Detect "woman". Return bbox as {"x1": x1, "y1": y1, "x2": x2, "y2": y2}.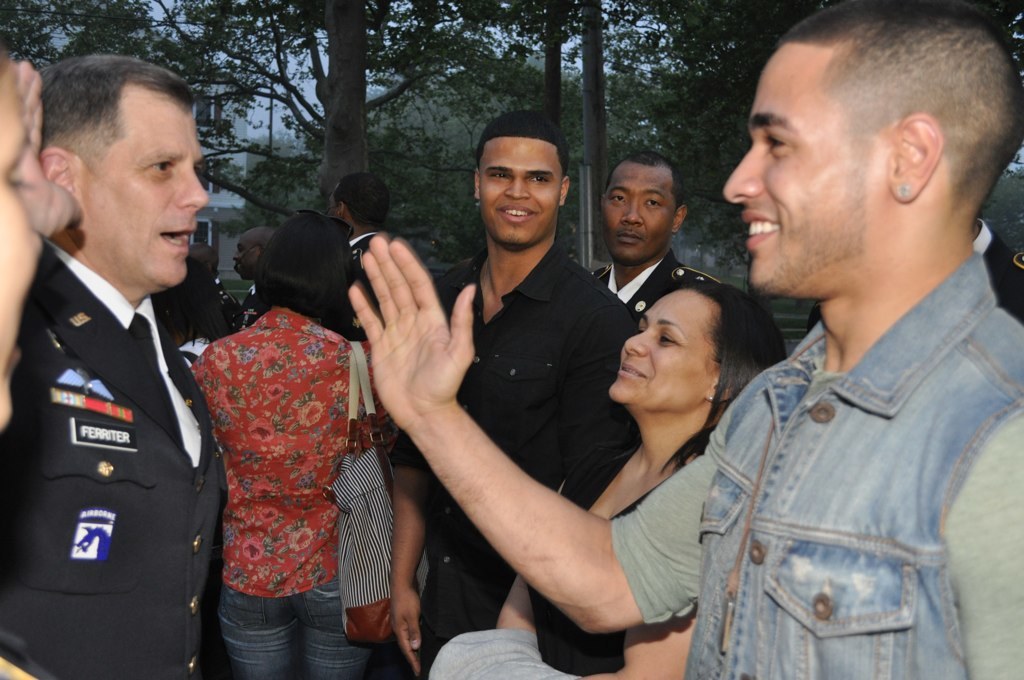
{"x1": 189, "y1": 212, "x2": 399, "y2": 678}.
